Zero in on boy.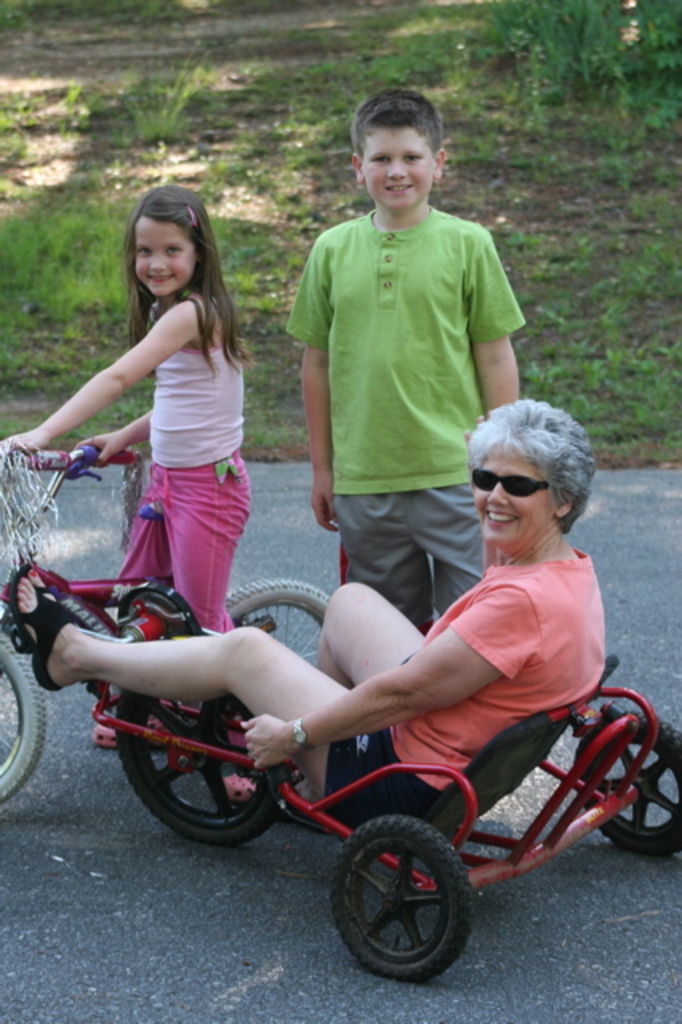
Zeroed in: {"left": 272, "top": 91, "right": 530, "bottom": 682}.
